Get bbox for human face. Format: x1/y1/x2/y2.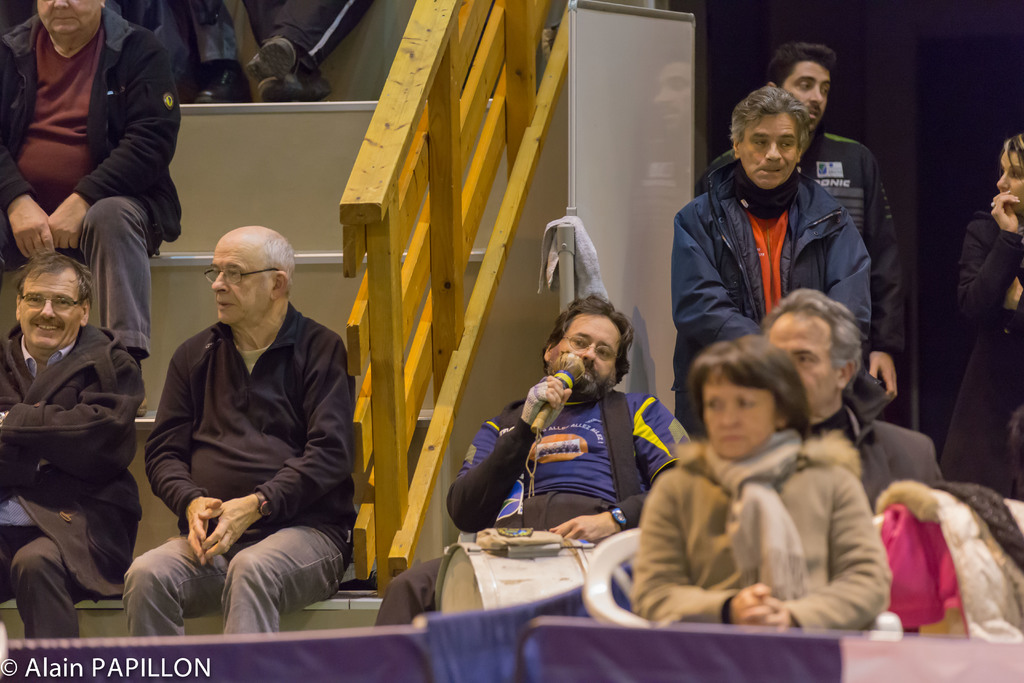
213/242/269/325.
